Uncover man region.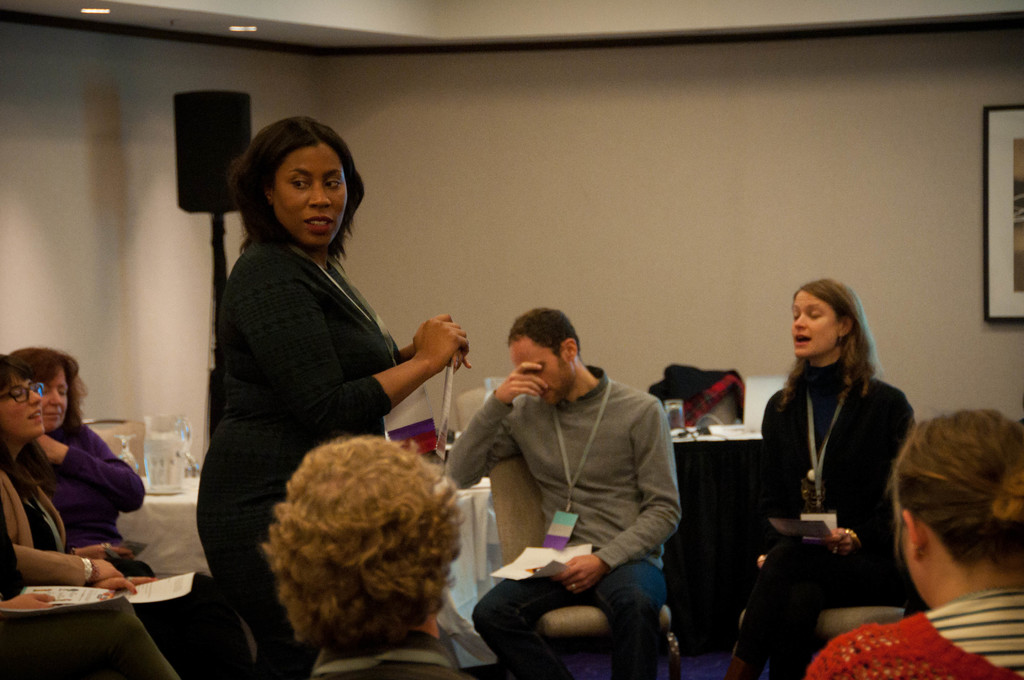
Uncovered: select_region(263, 433, 476, 679).
